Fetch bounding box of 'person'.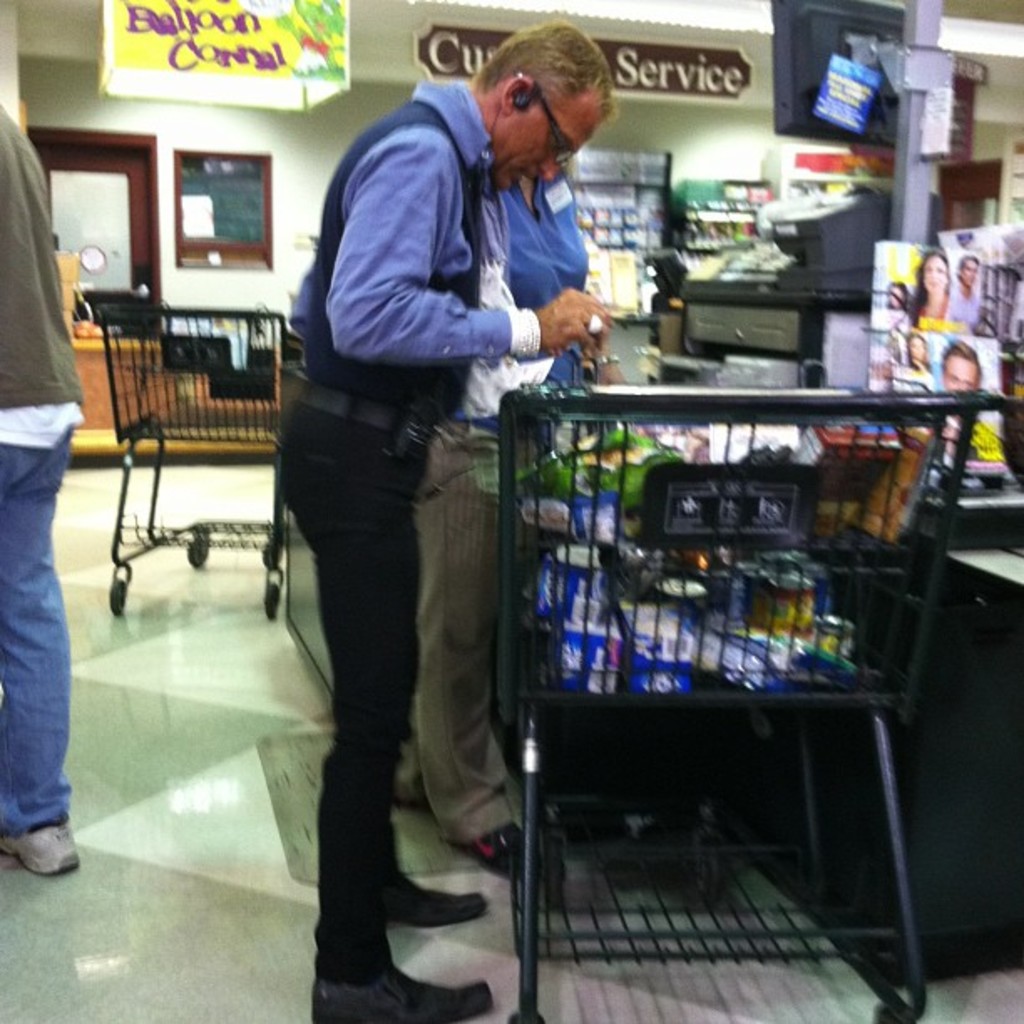
Bbox: box=[259, 15, 601, 991].
